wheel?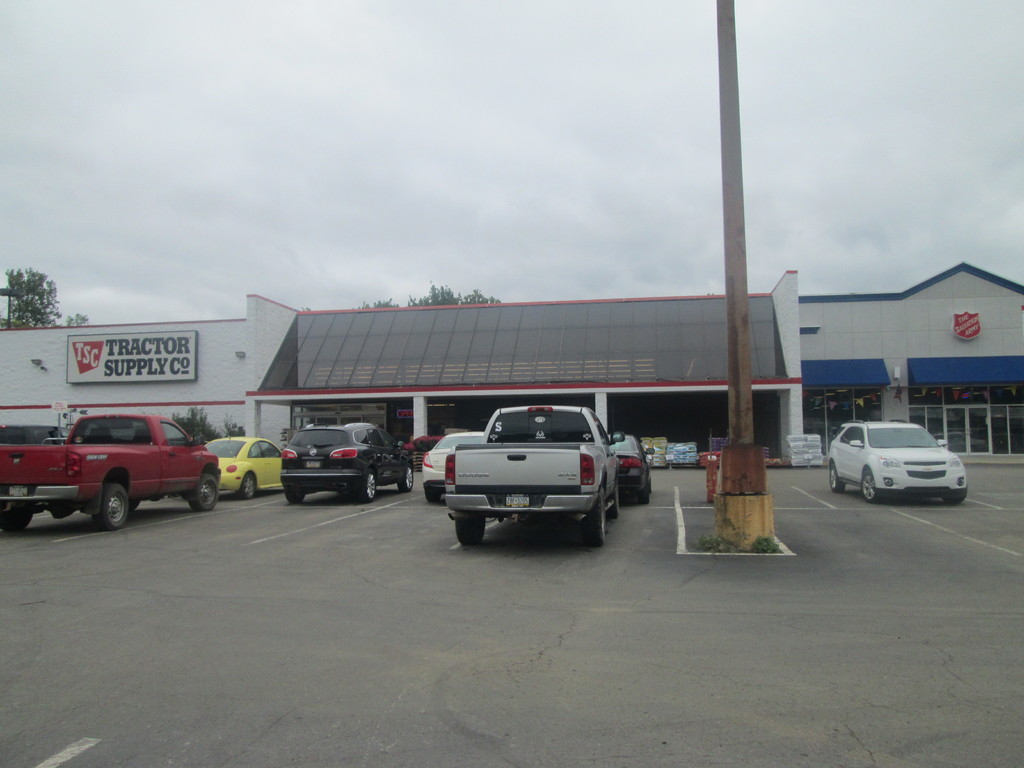
[x1=237, y1=470, x2=257, y2=502]
